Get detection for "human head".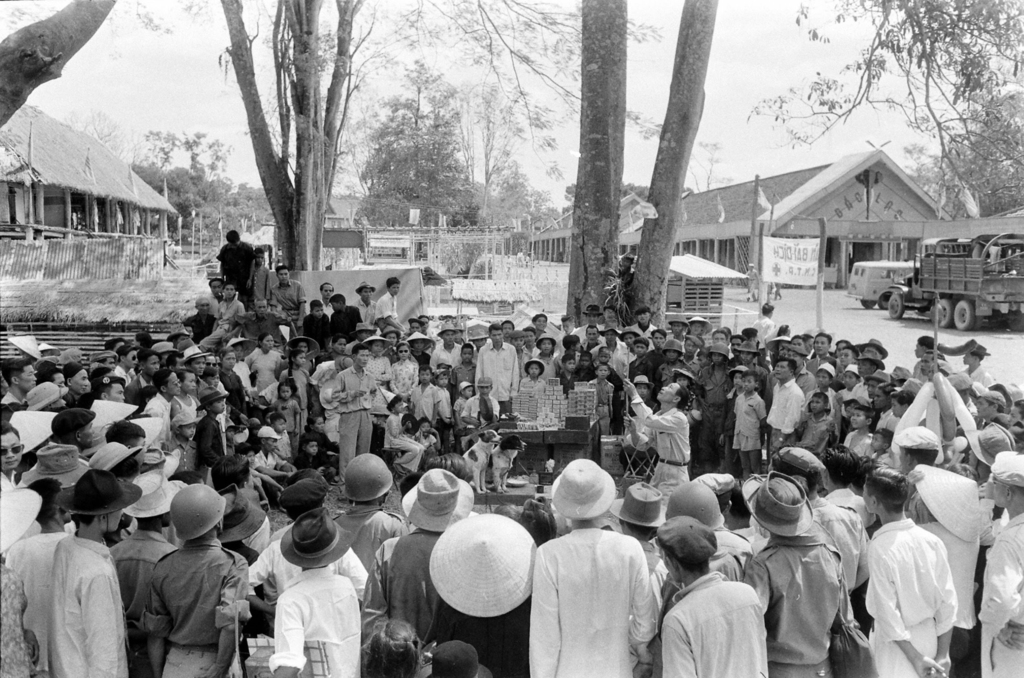
Detection: (348,322,376,341).
